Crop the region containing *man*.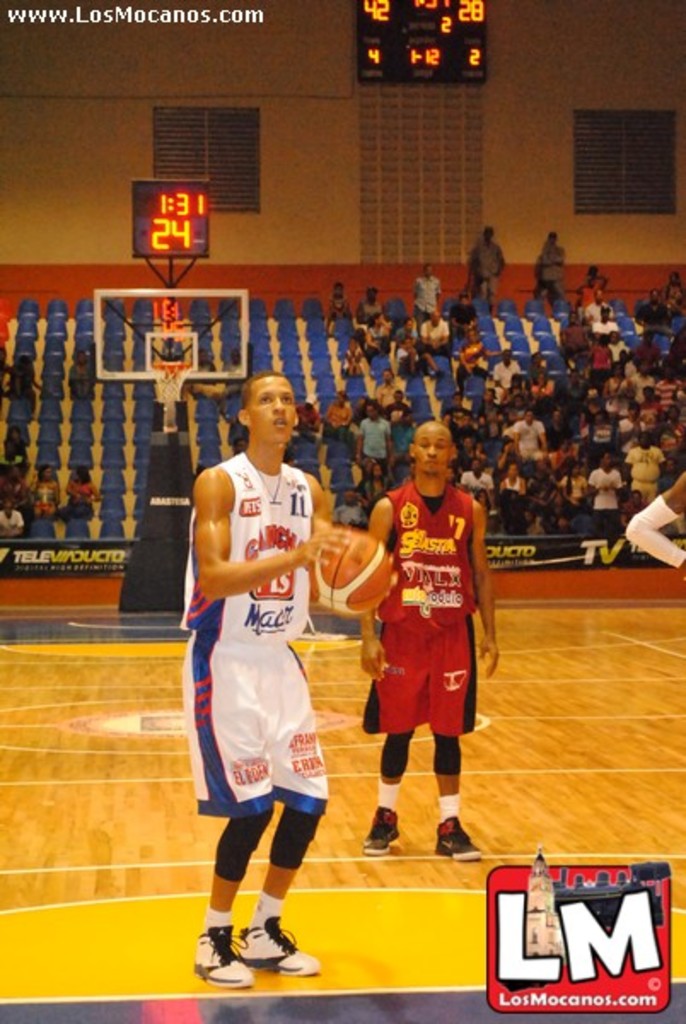
Crop region: crop(323, 283, 350, 333).
